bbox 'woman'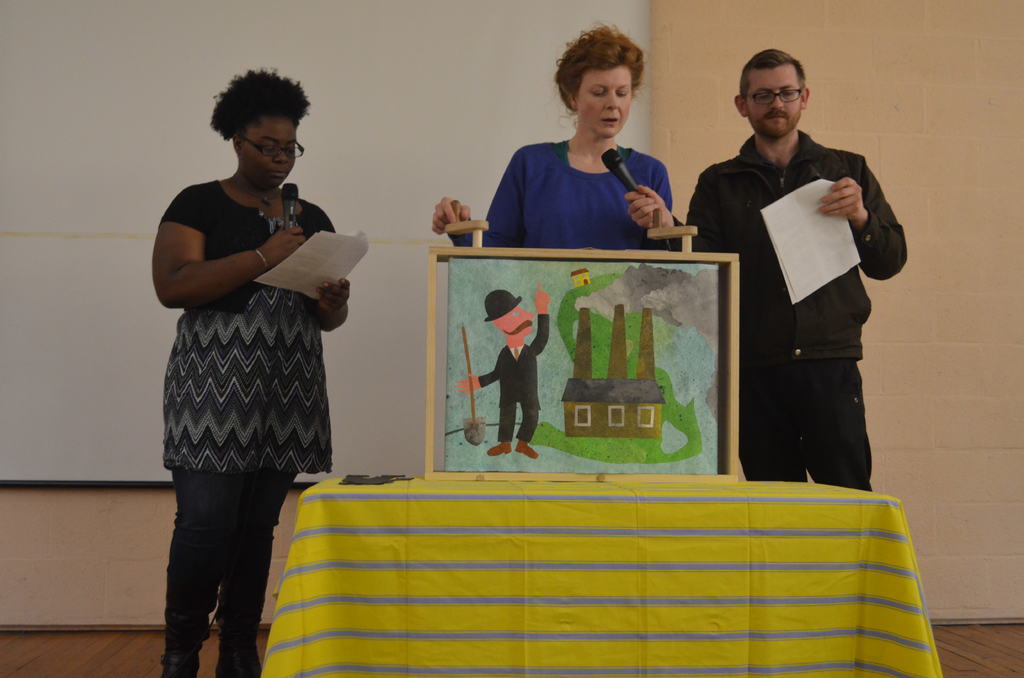
x1=421, y1=20, x2=691, y2=252
